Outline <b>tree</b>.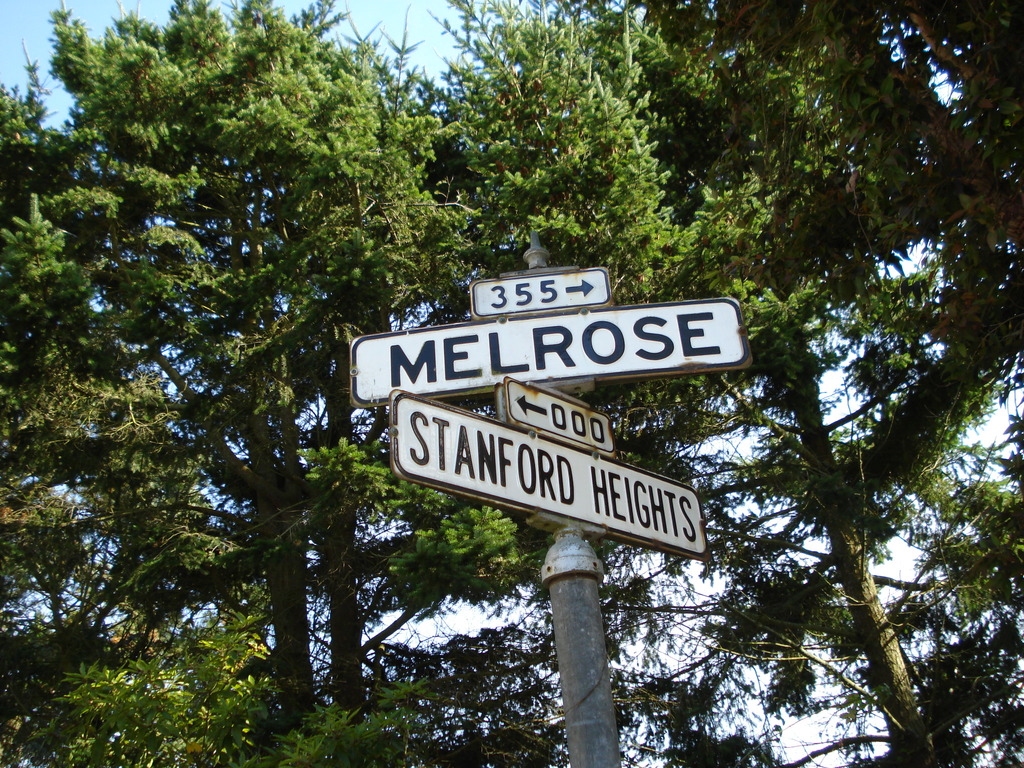
Outline: (703,125,969,763).
